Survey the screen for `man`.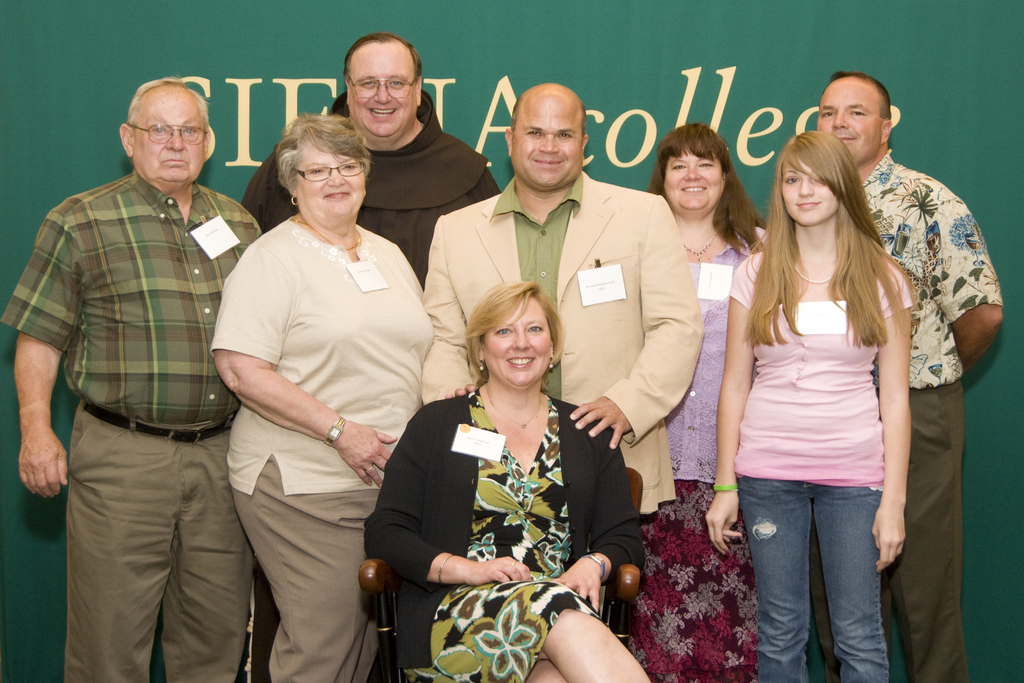
Survey found: box(813, 70, 1009, 682).
